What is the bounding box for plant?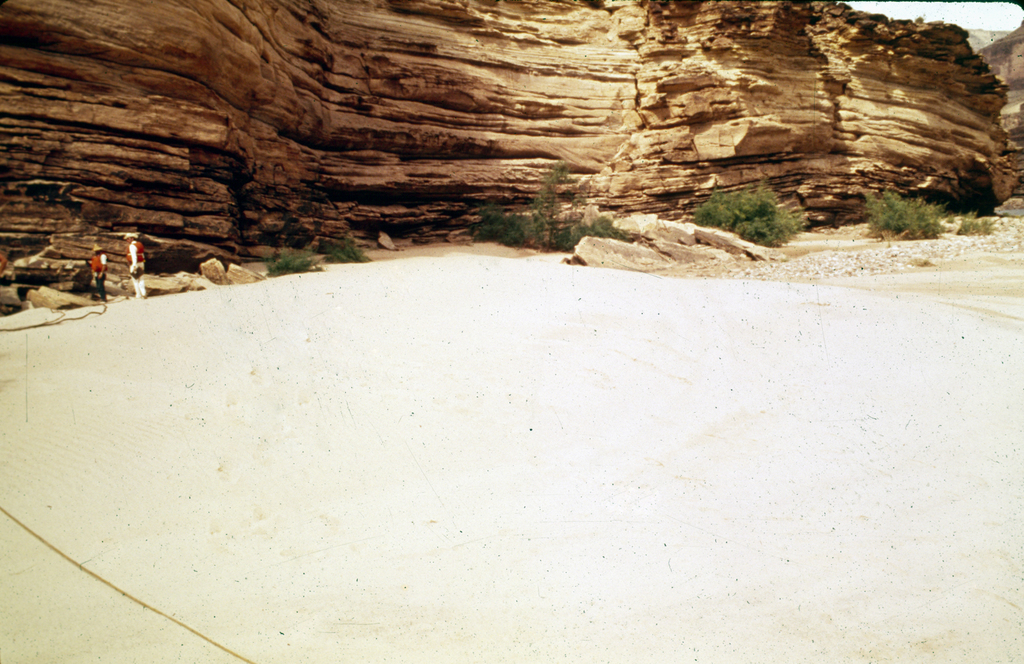
Rect(308, 236, 366, 266).
